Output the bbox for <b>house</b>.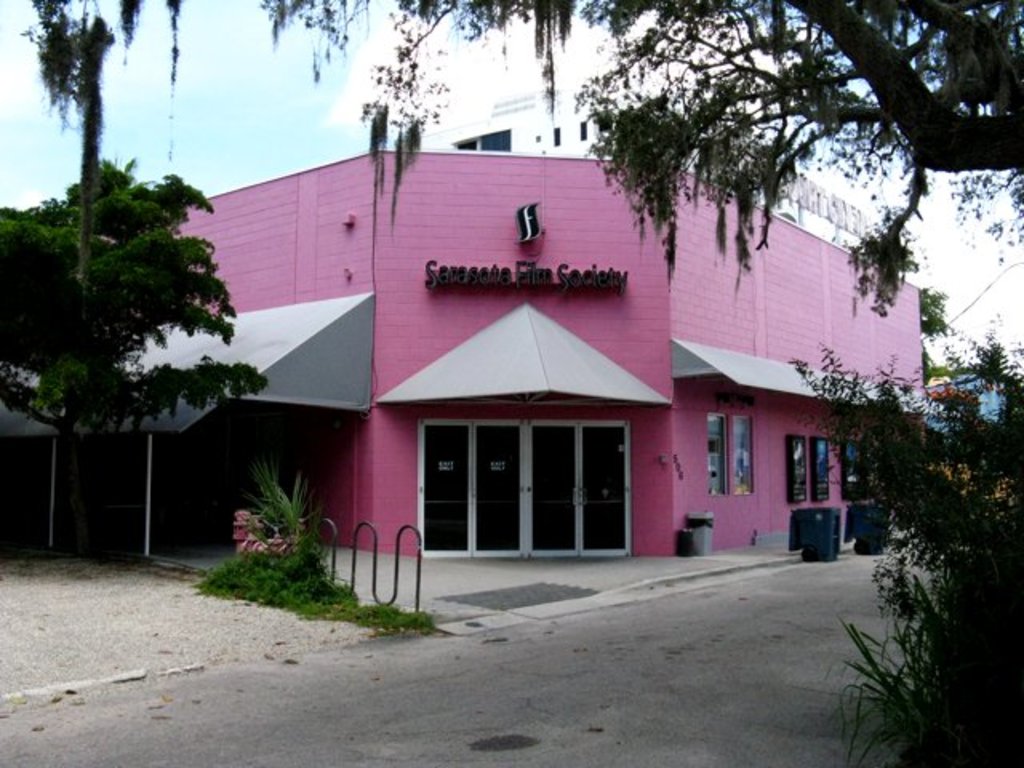
{"left": 2, "top": 14, "right": 930, "bottom": 560}.
